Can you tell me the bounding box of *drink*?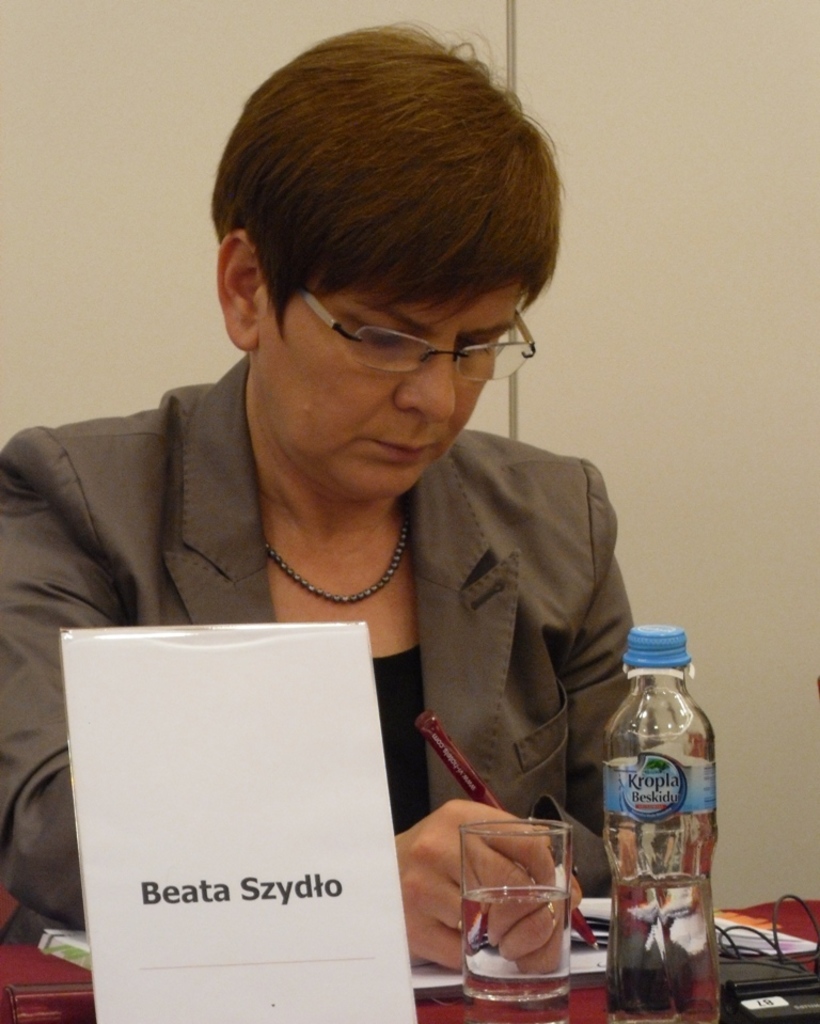
{"x1": 588, "y1": 606, "x2": 718, "y2": 957}.
